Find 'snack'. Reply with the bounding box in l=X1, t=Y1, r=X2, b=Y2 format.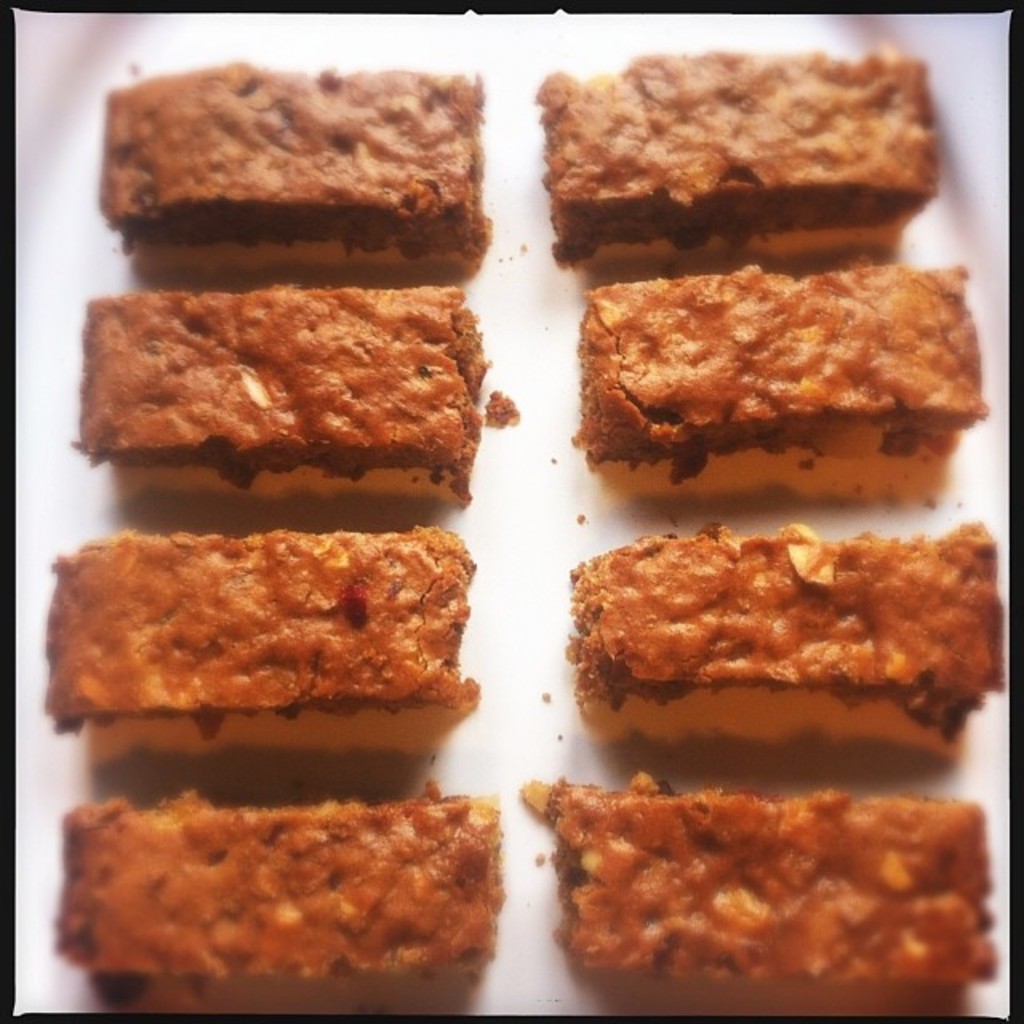
l=94, t=69, r=491, b=272.
